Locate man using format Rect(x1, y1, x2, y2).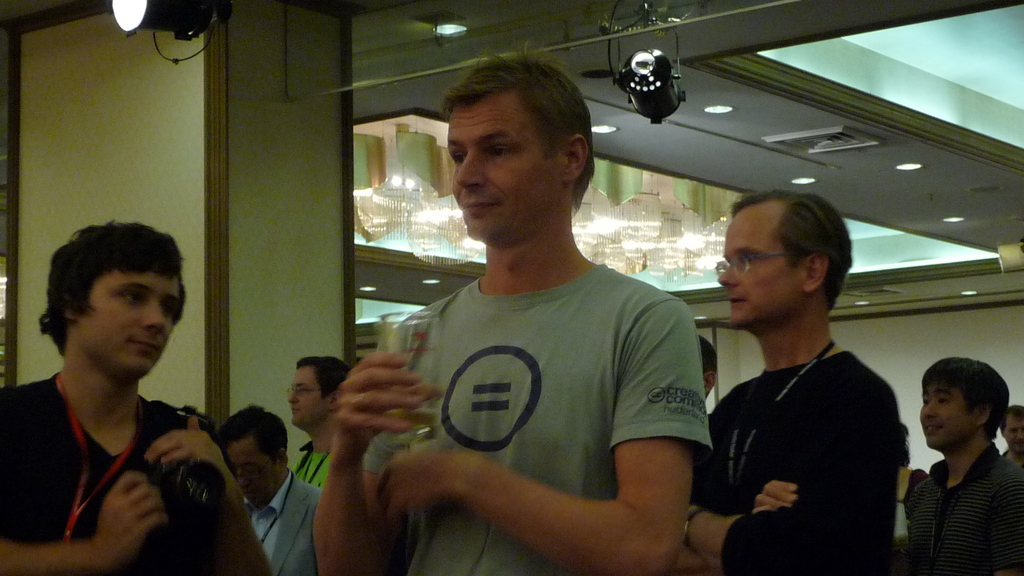
Rect(291, 352, 359, 482).
